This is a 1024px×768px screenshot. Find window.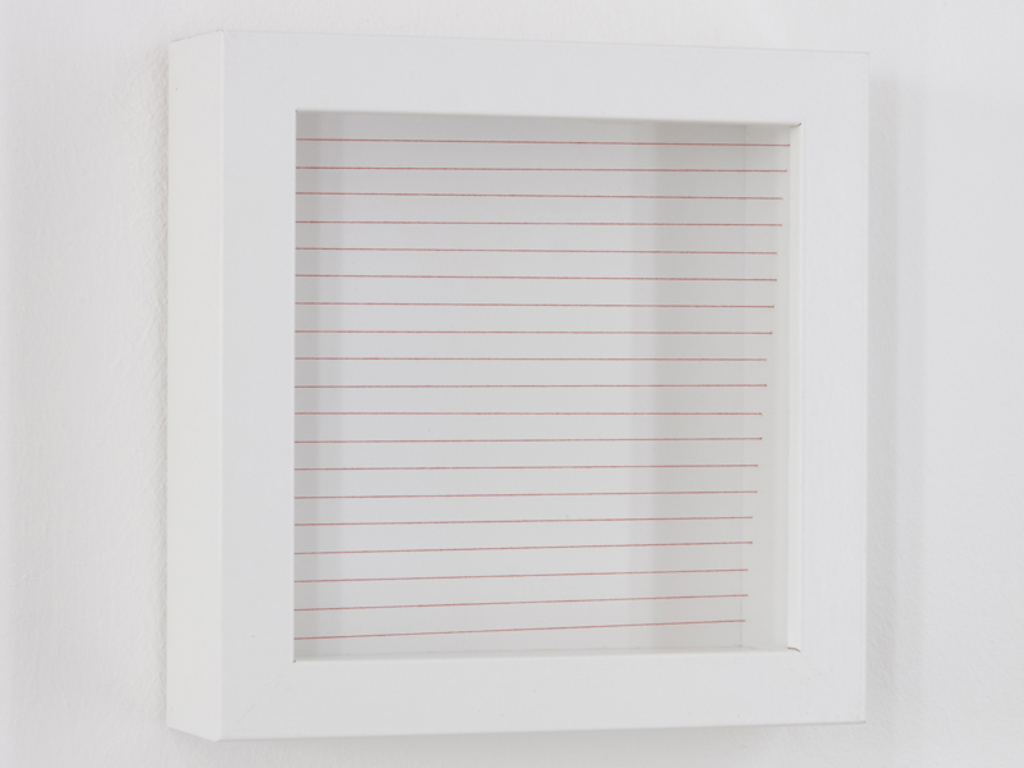
Bounding box: 166,24,864,726.
